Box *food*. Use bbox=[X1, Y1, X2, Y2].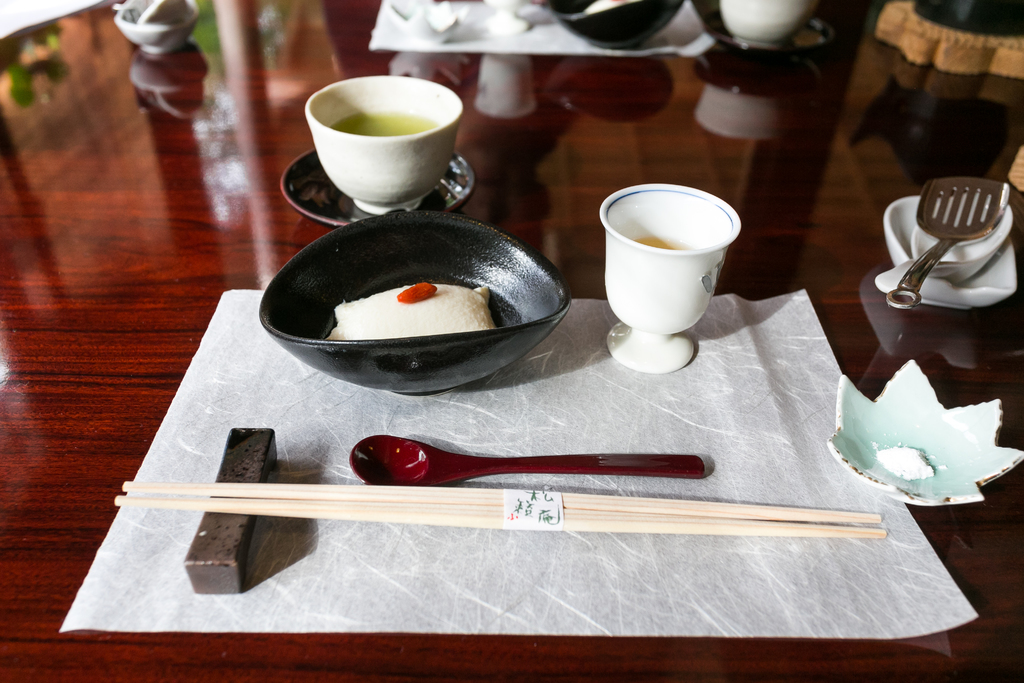
bbox=[876, 443, 944, 479].
